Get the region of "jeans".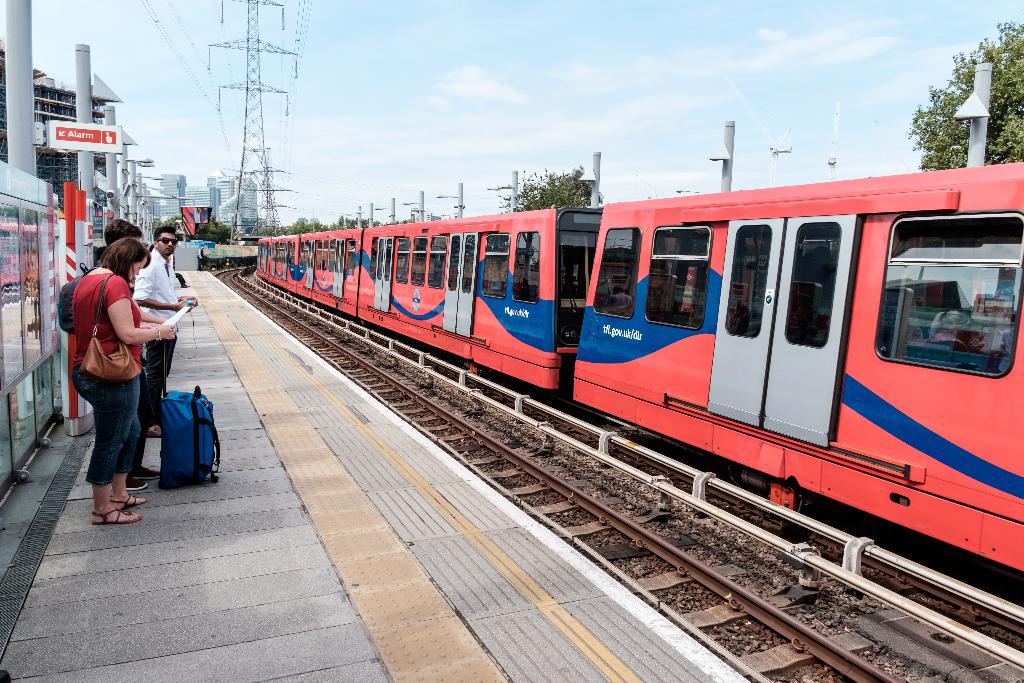
x1=71, y1=368, x2=142, y2=487.
